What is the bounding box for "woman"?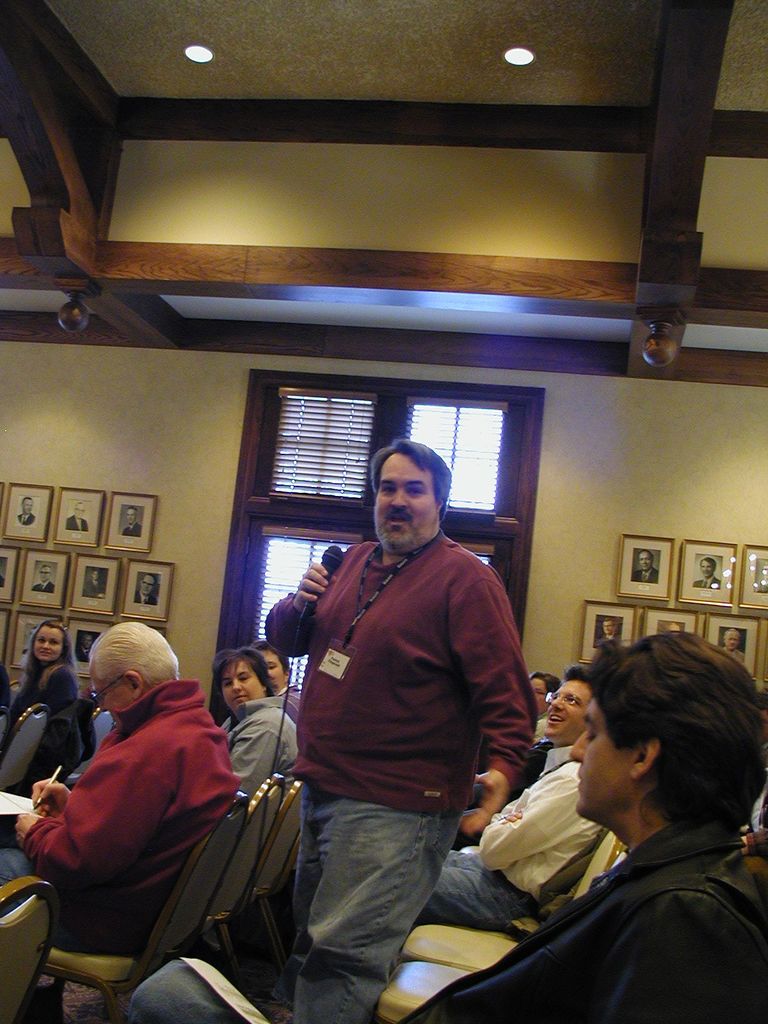
box(262, 442, 534, 1023).
